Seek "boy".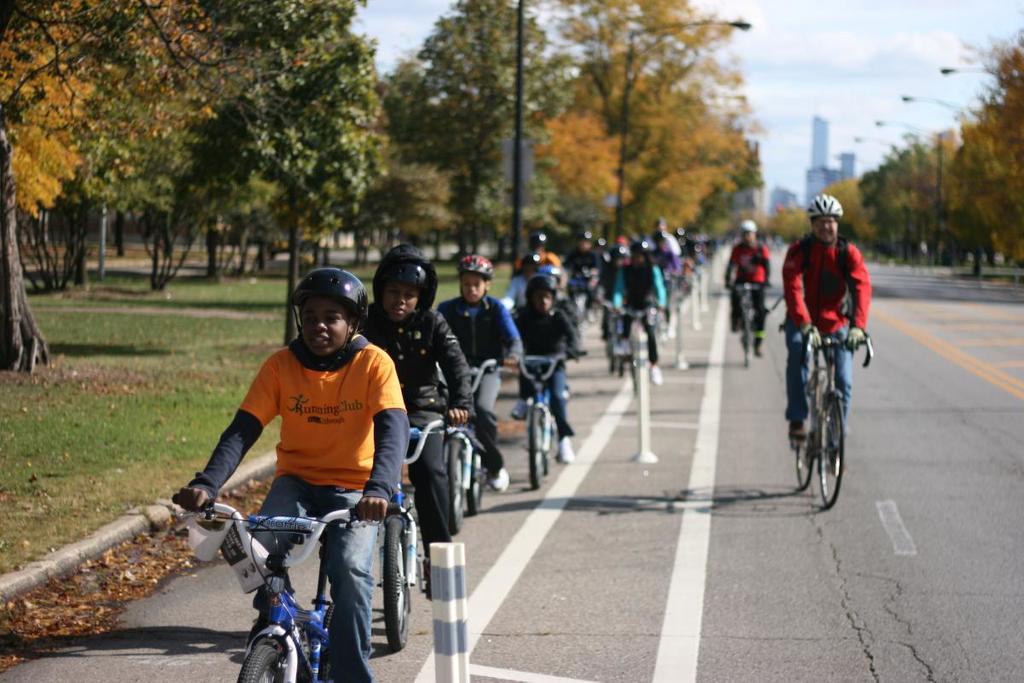
[509, 273, 585, 467].
